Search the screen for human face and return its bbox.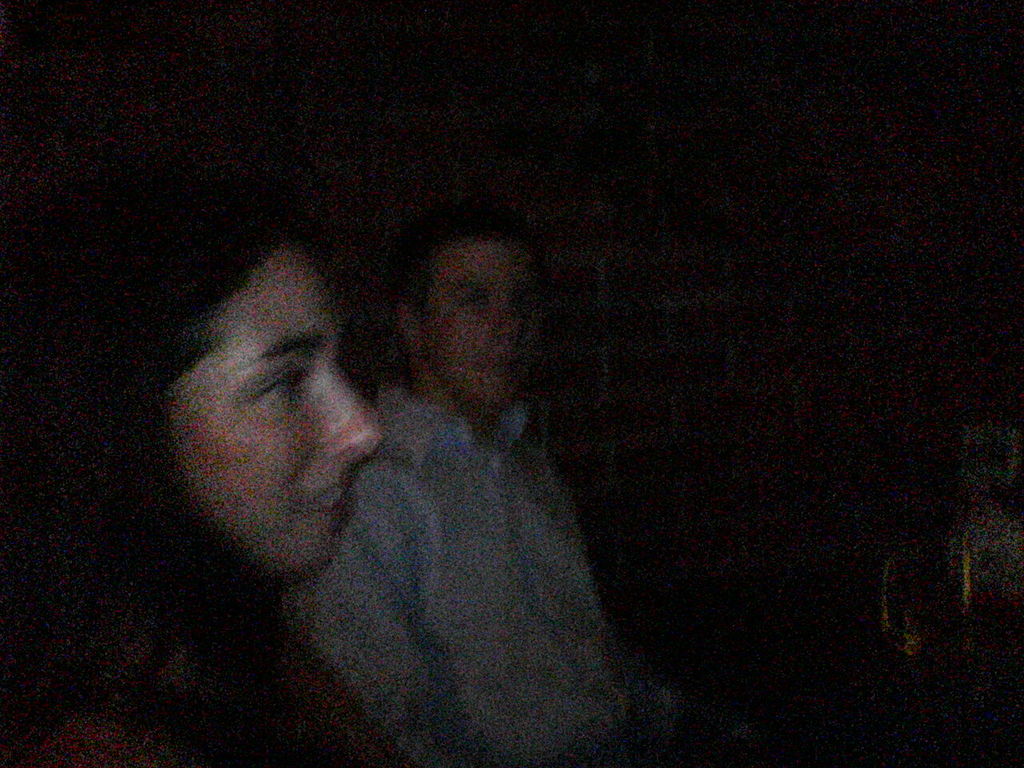
Found: box(161, 250, 374, 570).
